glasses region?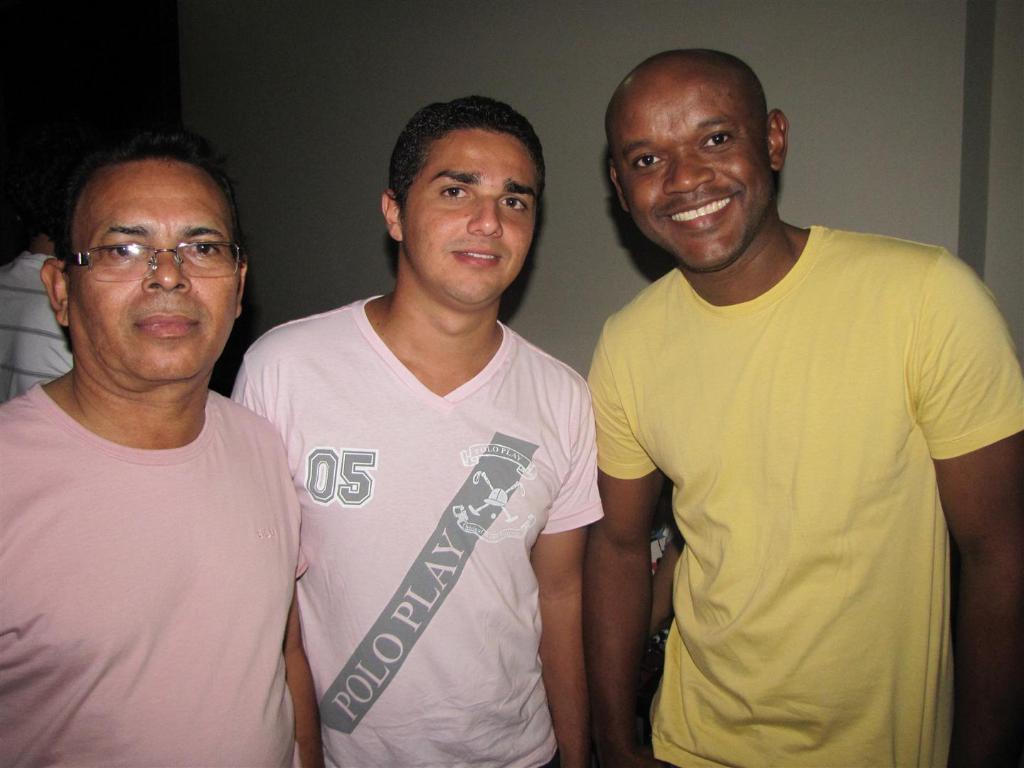
bbox=[55, 242, 249, 279]
